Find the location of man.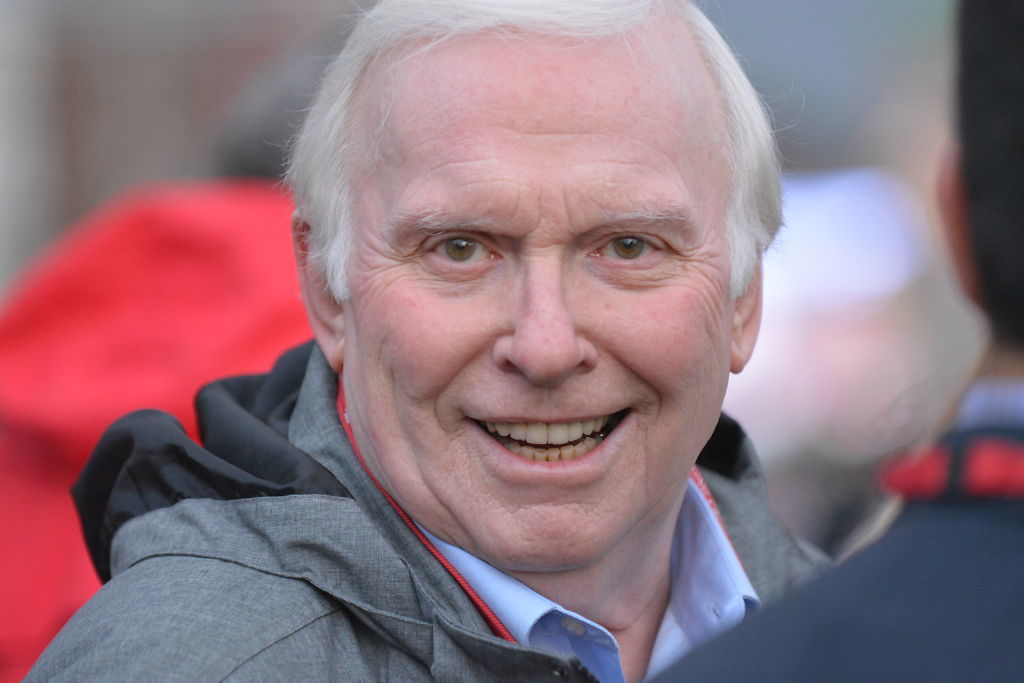
Location: Rect(637, 0, 1023, 682).
